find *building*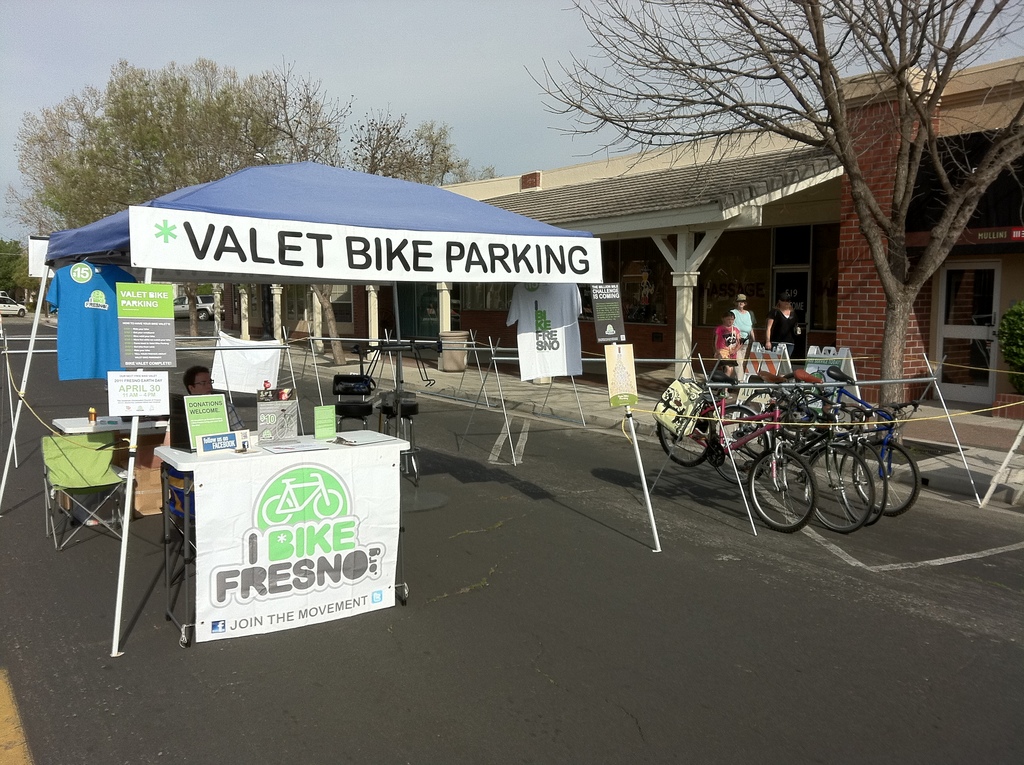
<region>440, 113, 832, 376</region>
